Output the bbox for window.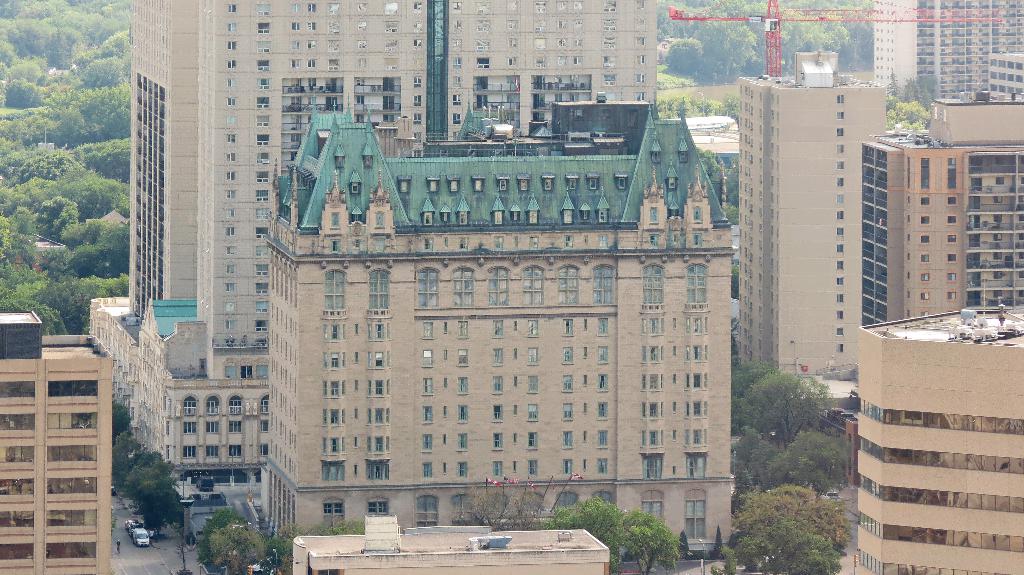
select_region(673, 466, 675, 475).
